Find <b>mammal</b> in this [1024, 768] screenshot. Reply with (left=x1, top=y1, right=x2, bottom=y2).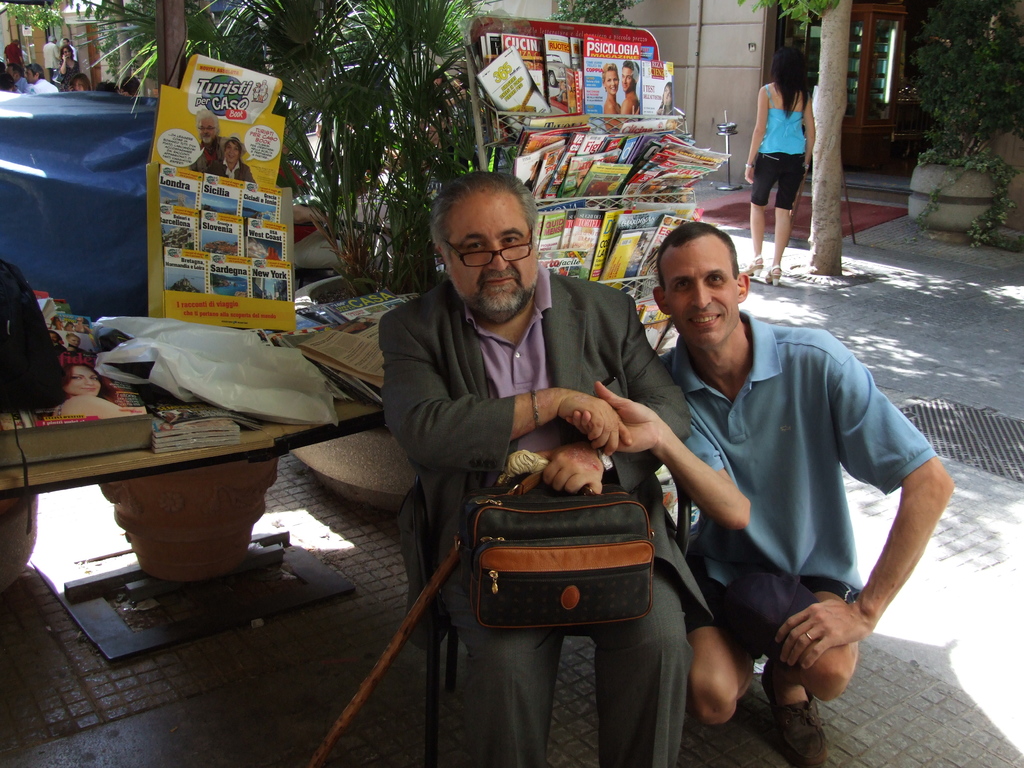
(left=376, top=169, right=694, bottom=767).
